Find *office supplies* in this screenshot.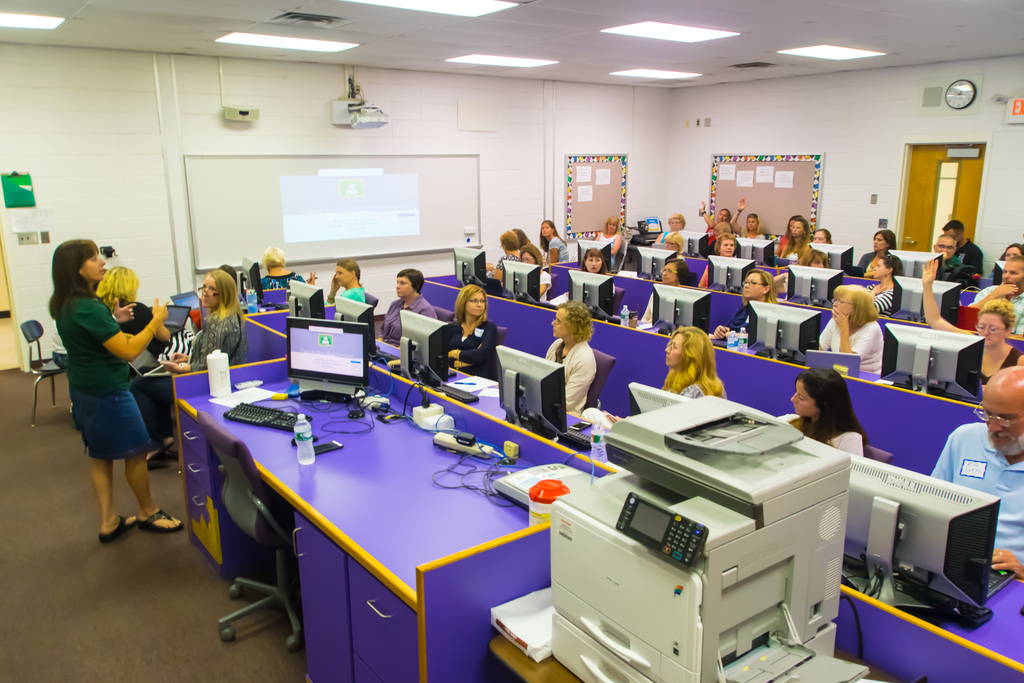
The bounding box for *office supplies* is detection(724, 236, 771, 265).
